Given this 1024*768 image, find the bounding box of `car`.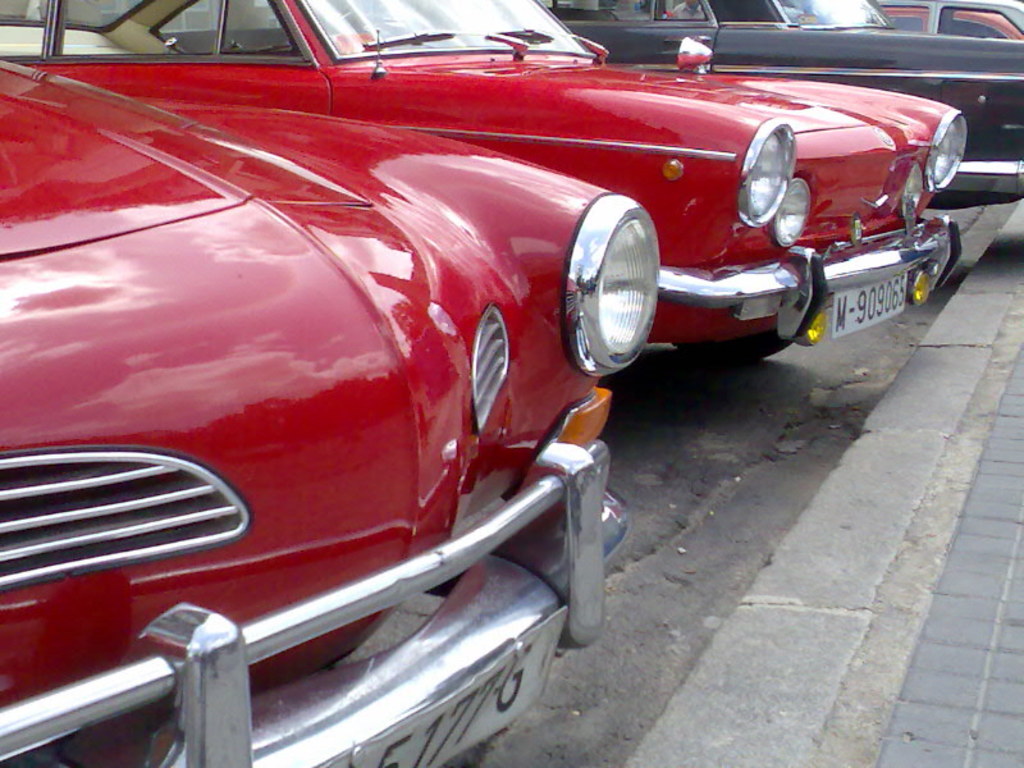
left=0, top=55, right=663, bottom=767.
